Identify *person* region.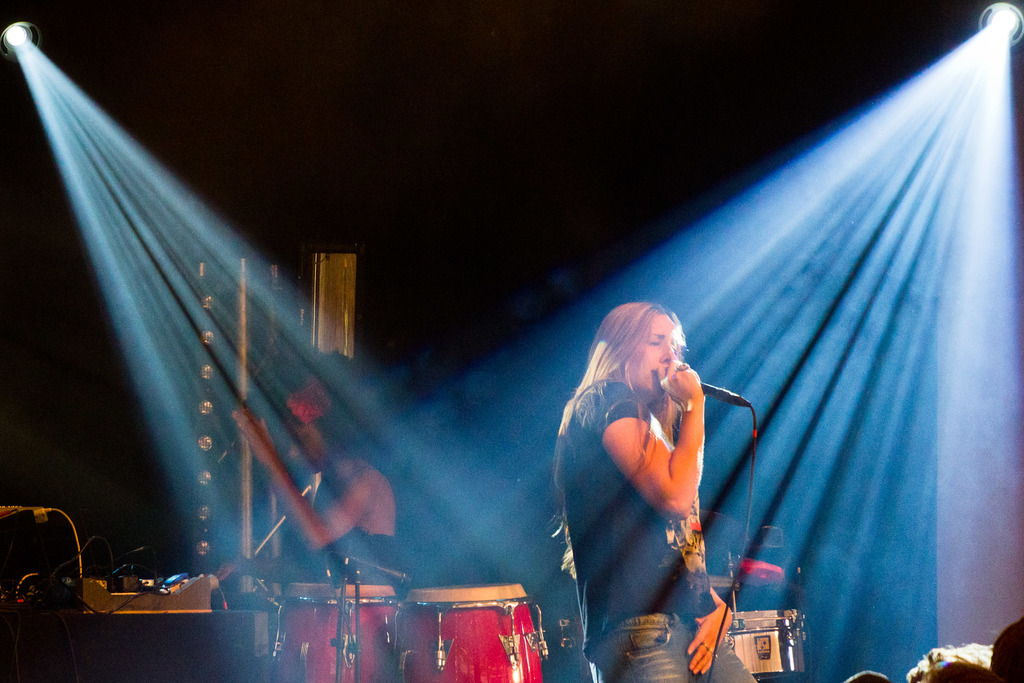
Region: [570, 297, 760, 682].
